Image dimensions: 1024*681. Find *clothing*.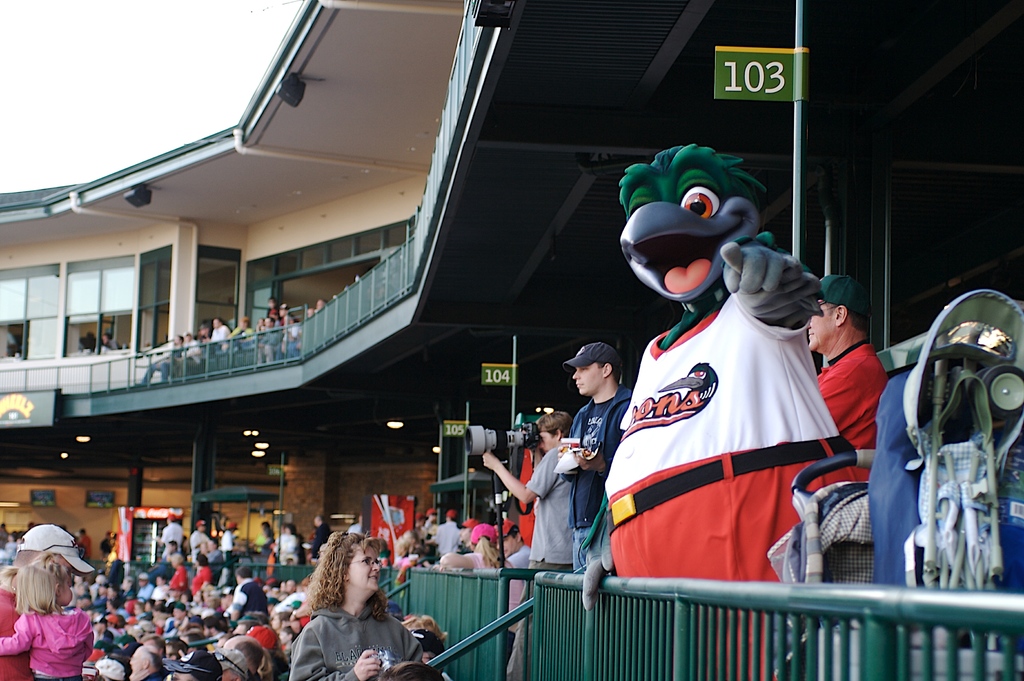
508, 443, 581, 574.
